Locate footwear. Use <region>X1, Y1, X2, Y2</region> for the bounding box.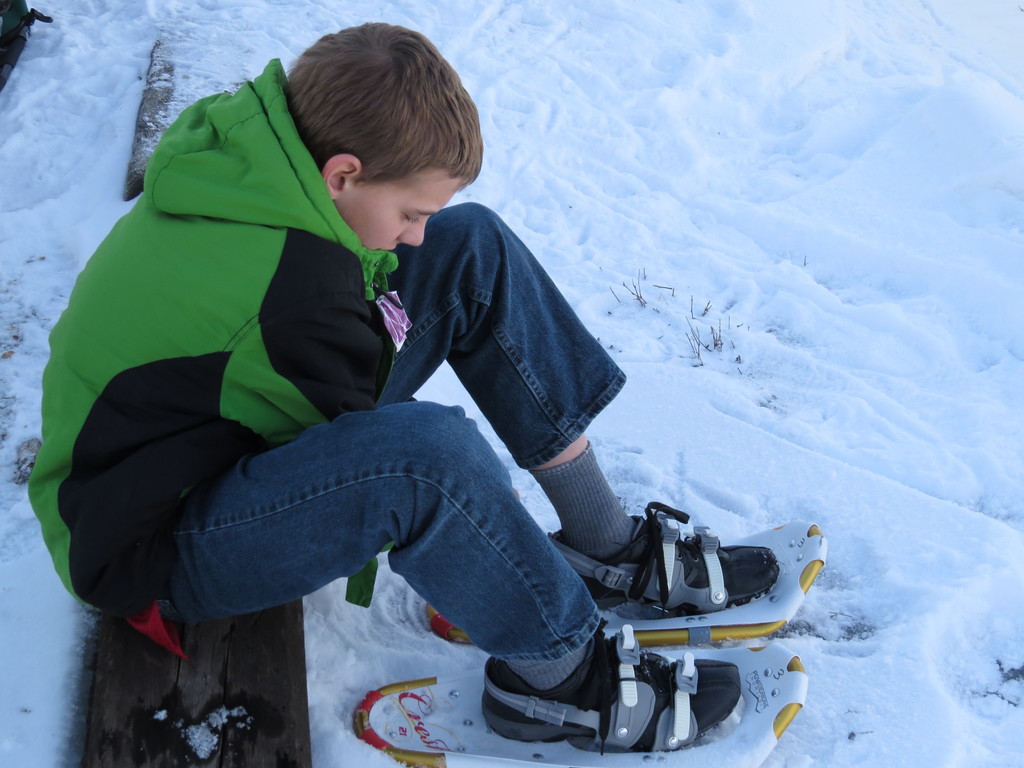
<region>479, 619, 737, 749</region>.
